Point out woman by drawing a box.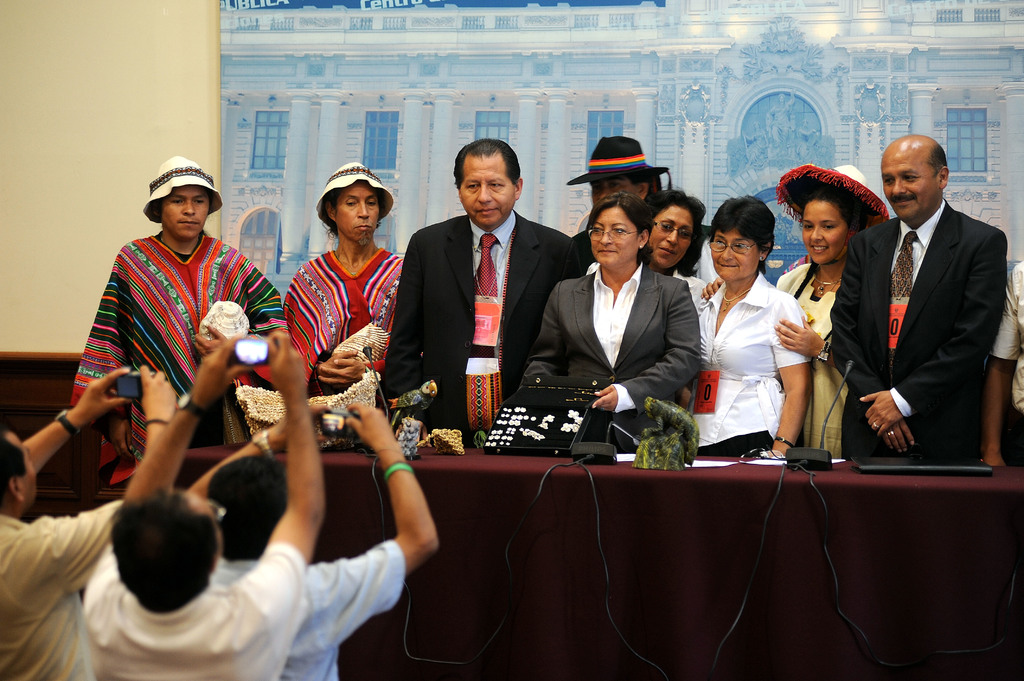
bbox=(259, 143, 411, 426).
